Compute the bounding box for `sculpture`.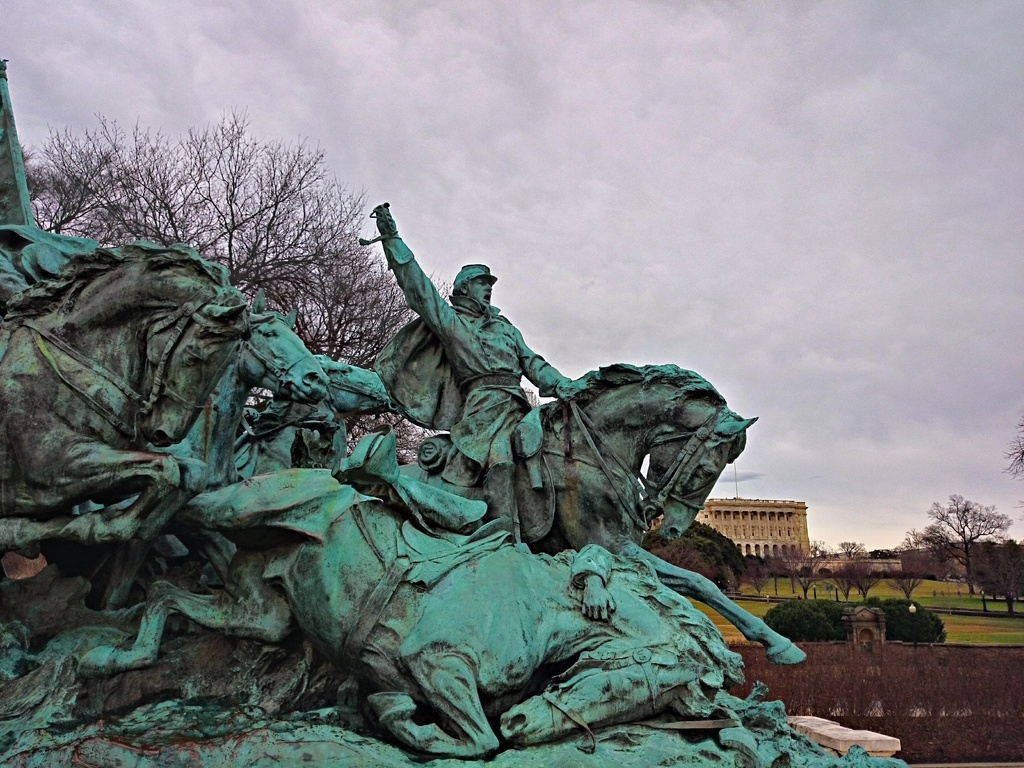
bbox(221, 326, 404, 484).
